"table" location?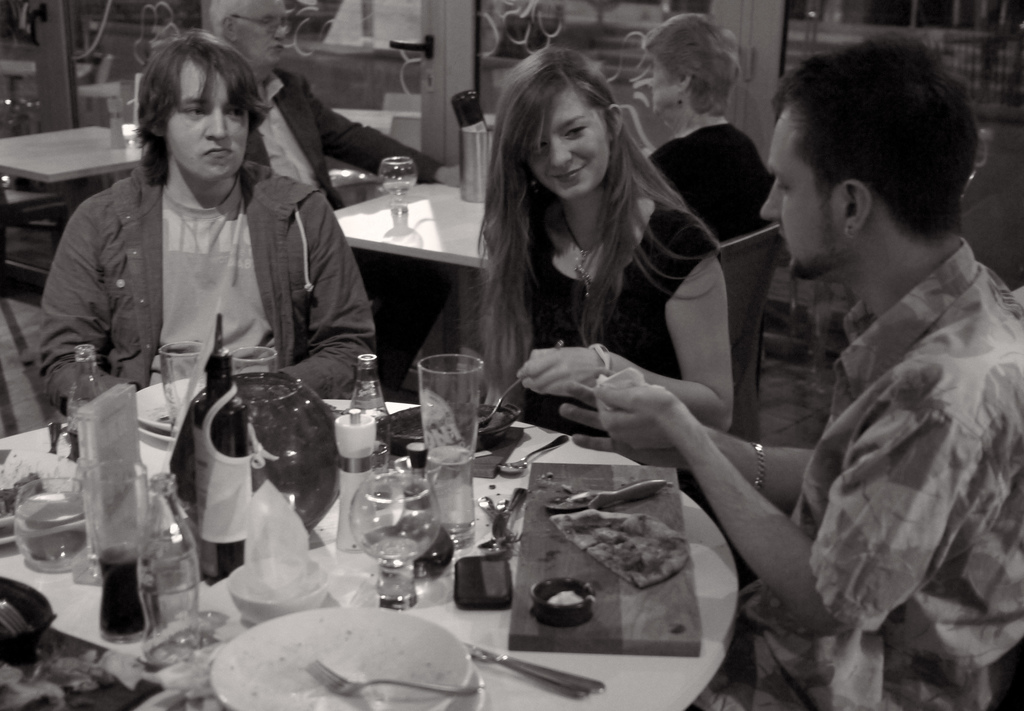
[x1=0, y1=112, x2=161, y2=254]
